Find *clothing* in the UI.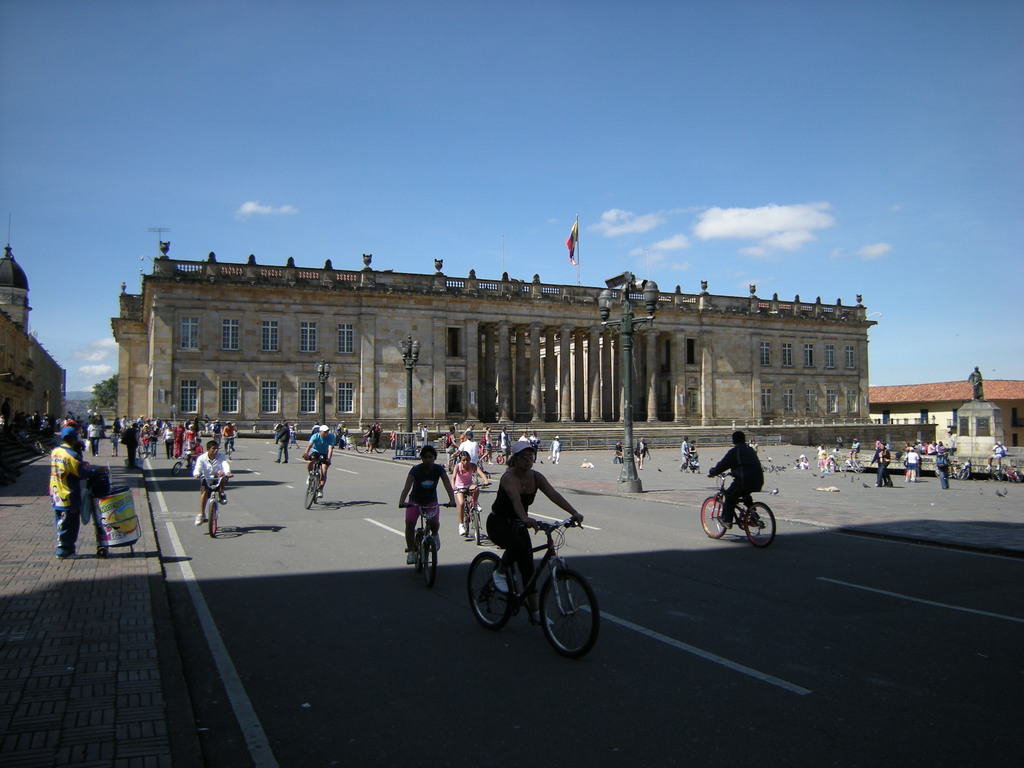
UI element at x1=110, y1=435, x2=120, y2=452.
